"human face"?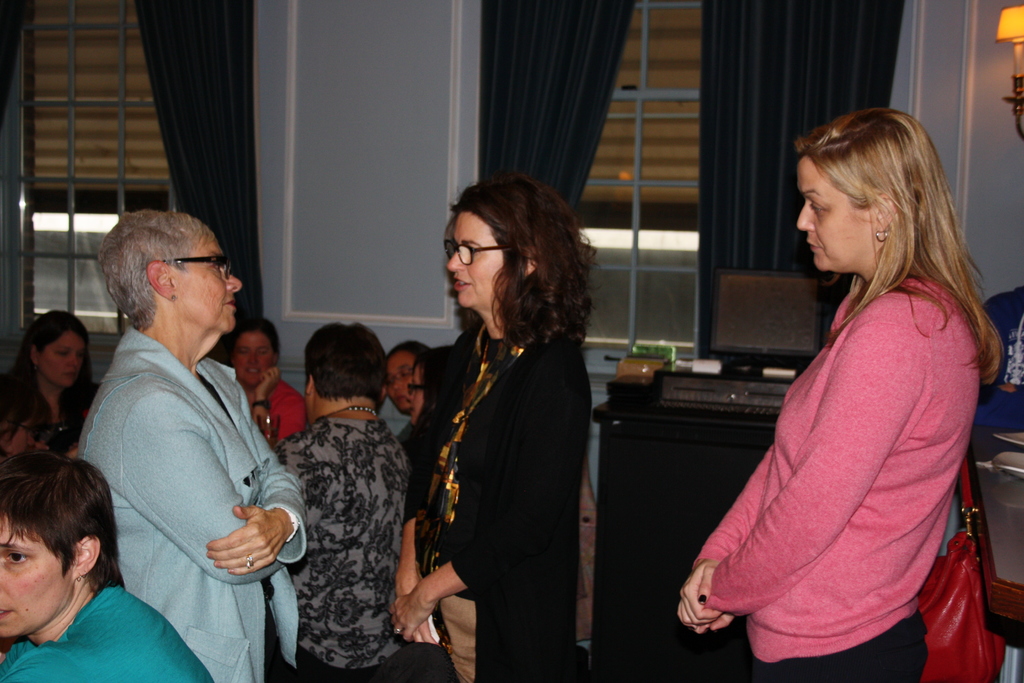
locate(383, 357, 420, 407)
